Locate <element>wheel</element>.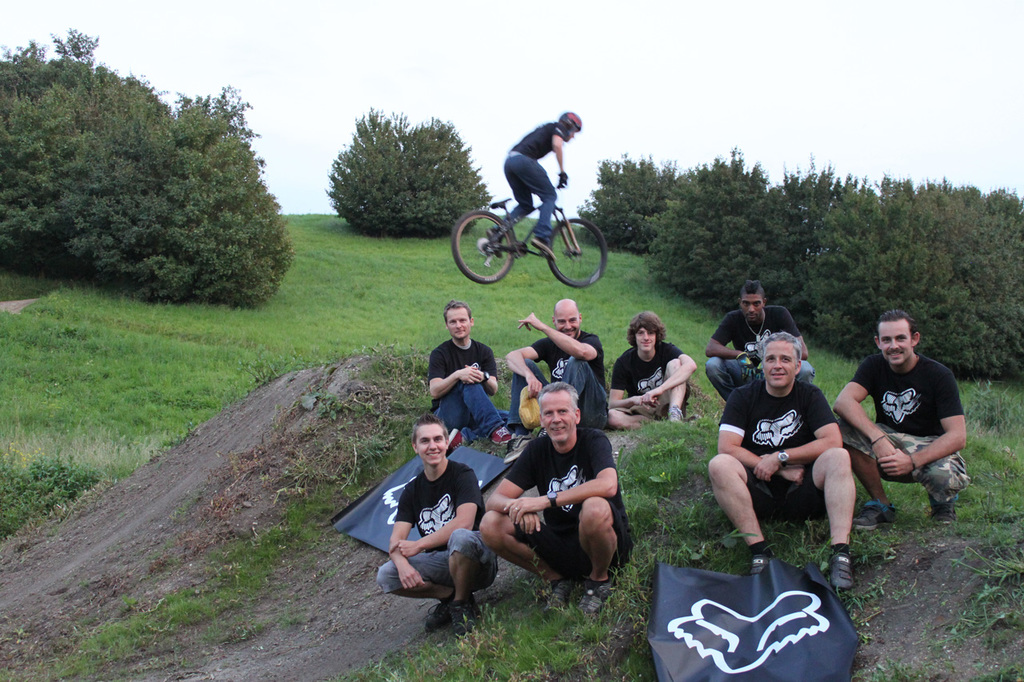
Bounding box: {"x1": 551, "y1": 219, "x2": 605, "y2": 286}.
